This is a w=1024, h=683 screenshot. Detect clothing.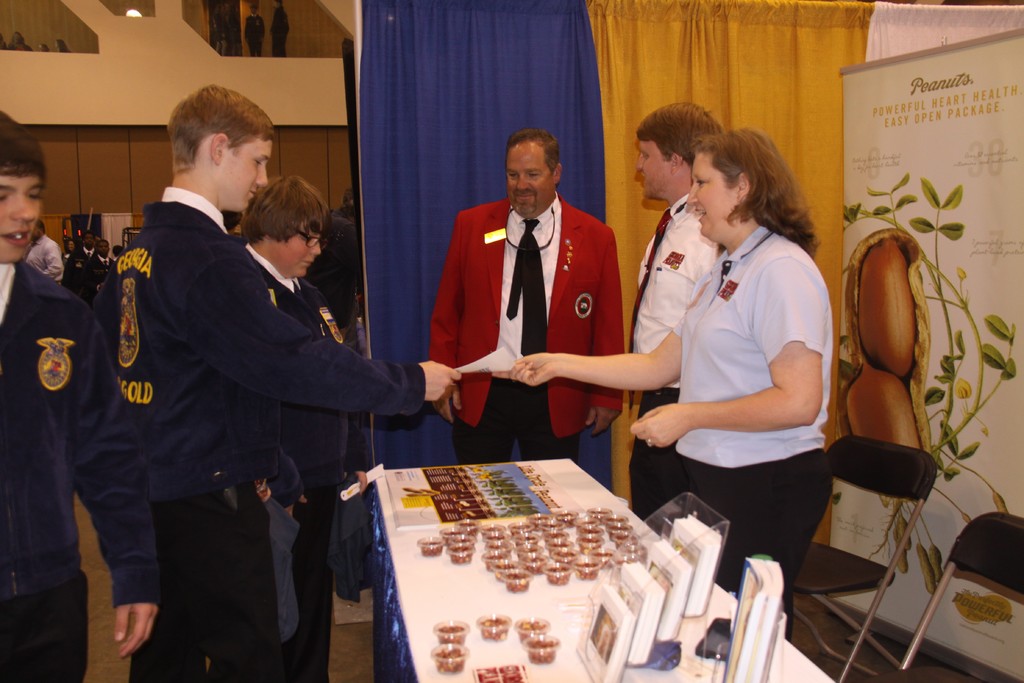
<box>60,248,76,267</box>.
